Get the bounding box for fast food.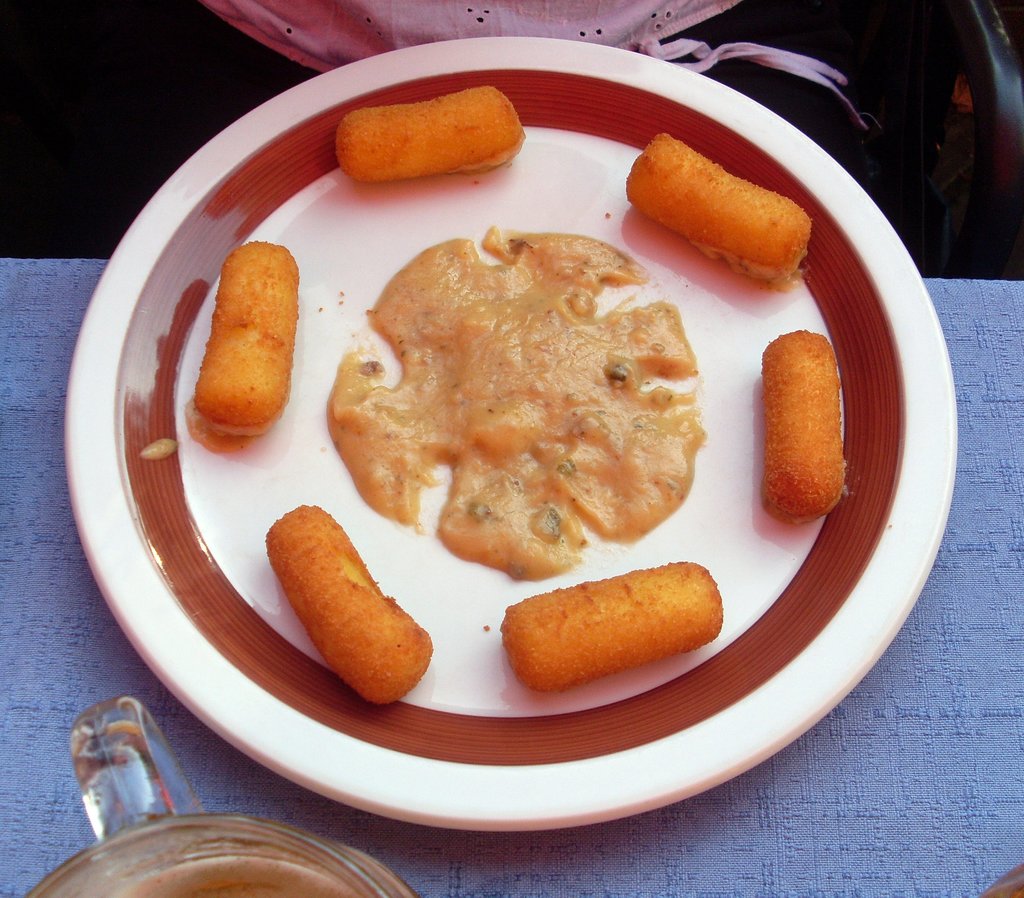
196/235/302/438.
